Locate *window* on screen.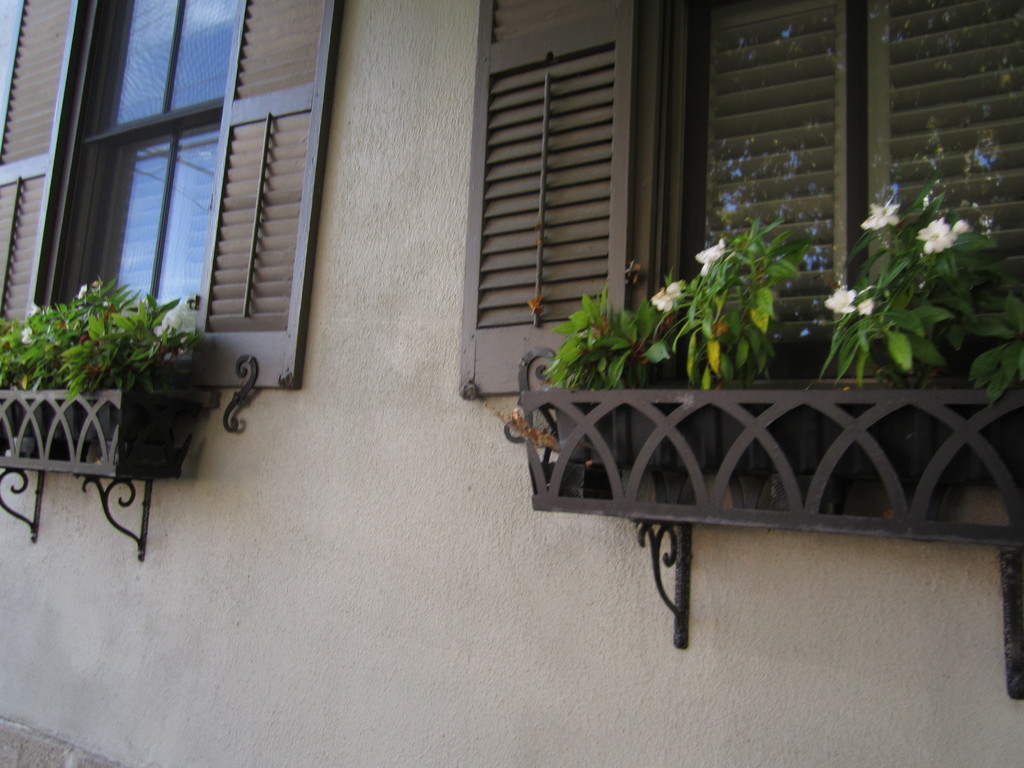
On screen at Rect(448, 0, 1023, 399).
